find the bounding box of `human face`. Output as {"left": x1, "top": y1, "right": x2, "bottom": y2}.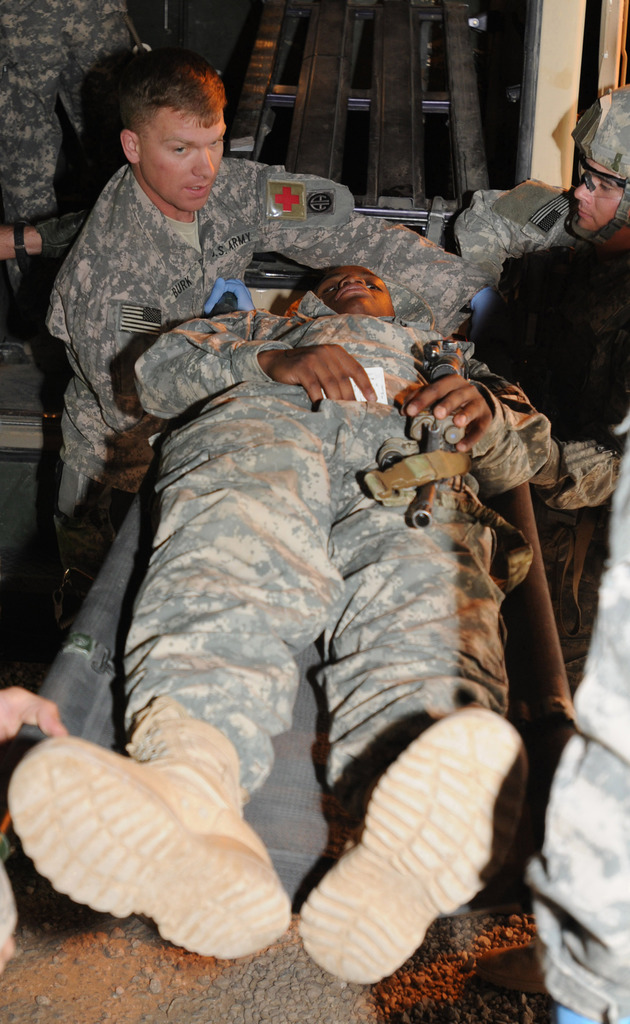
{"left": 577, "top": 161, "right": 629, "bottom": 247}.
